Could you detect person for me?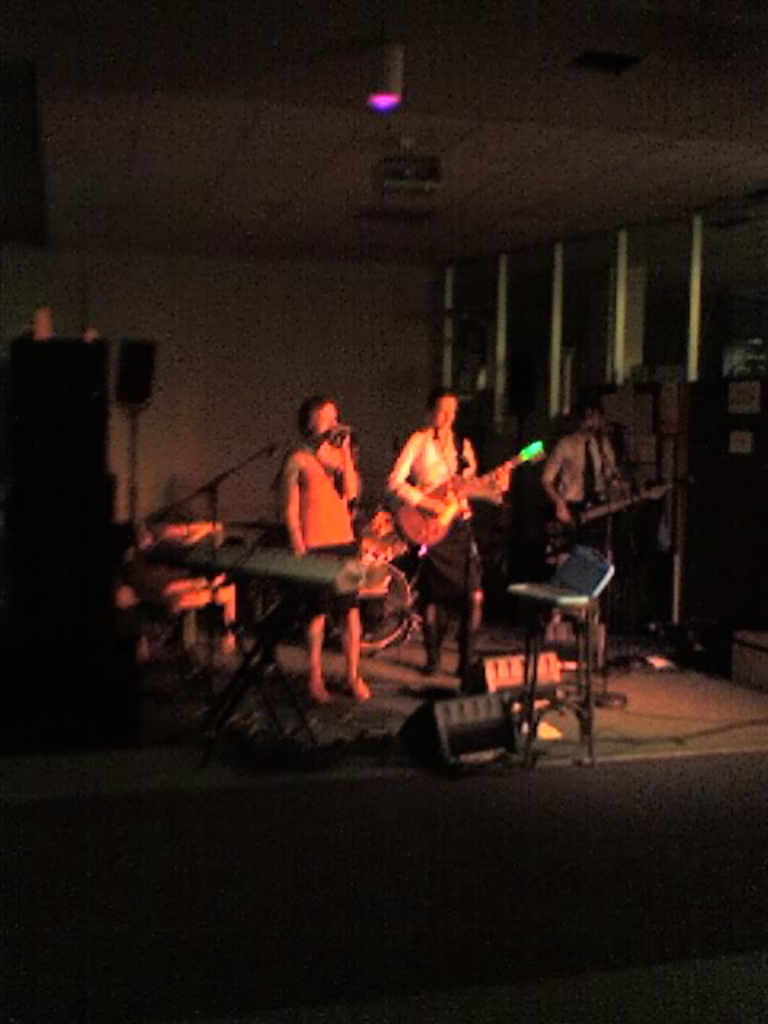
Detection result: (381,379,512,688).
